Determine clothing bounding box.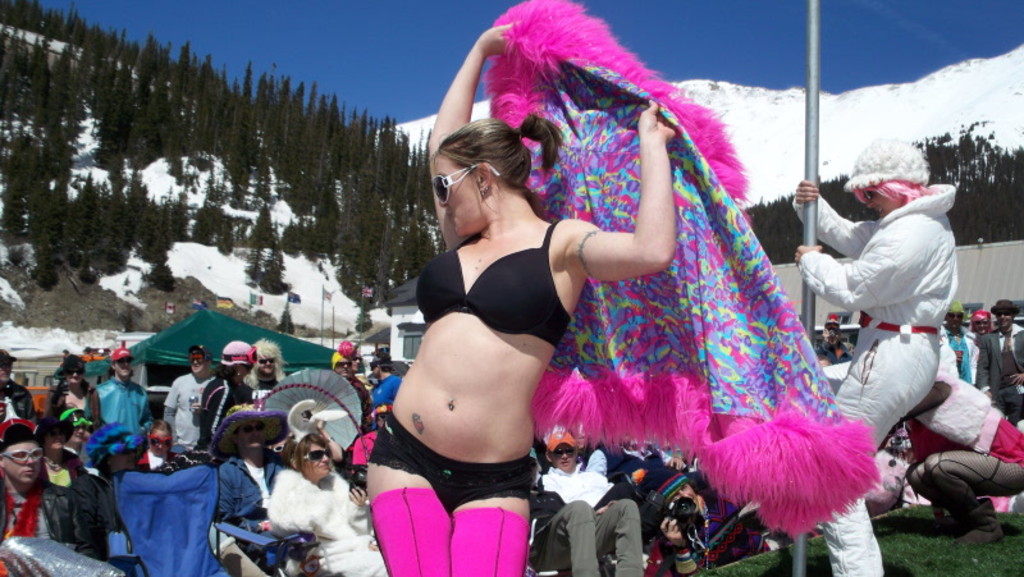
Determined: locate(340, 374, 374, 427).
